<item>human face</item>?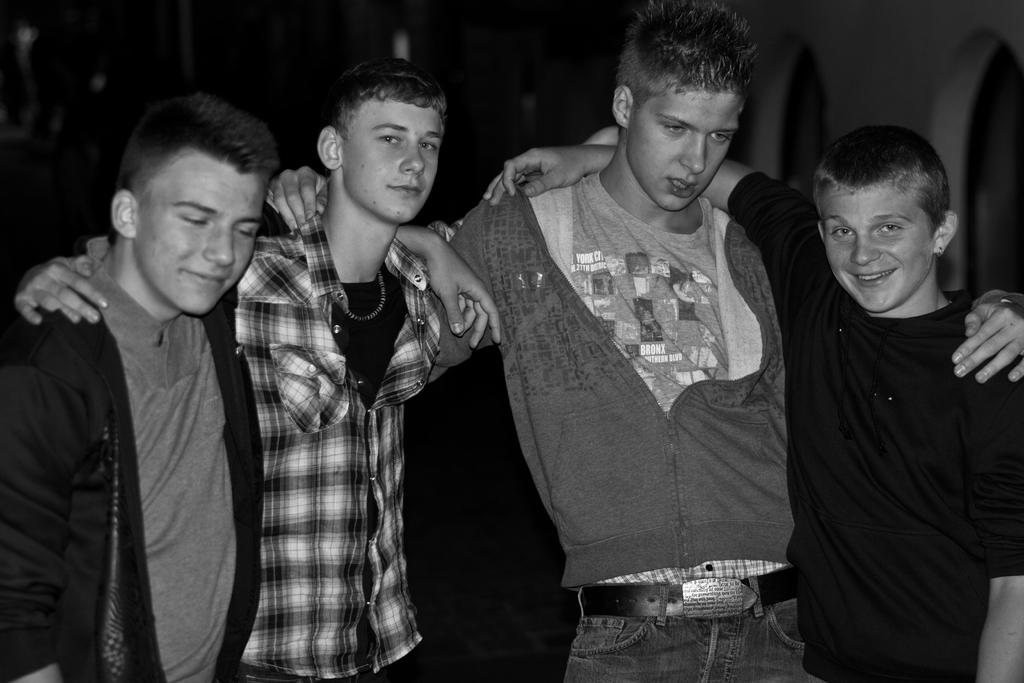
[x1=134, y1=151, x2=267, y2=315]
